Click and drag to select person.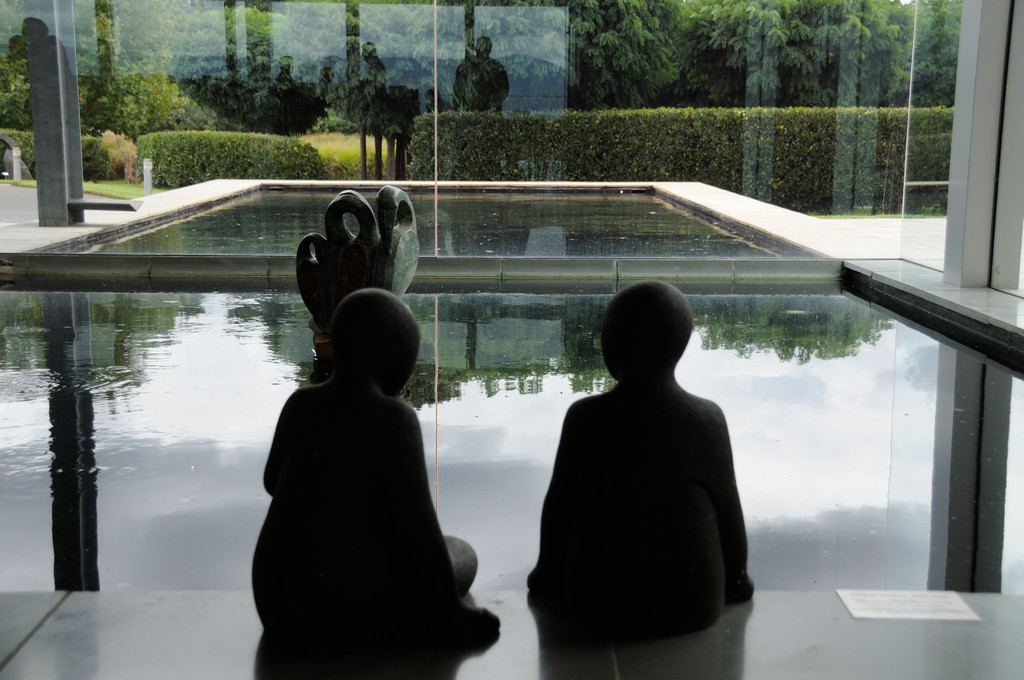
Selection: <region>256, 286, 506, 650</region>.
